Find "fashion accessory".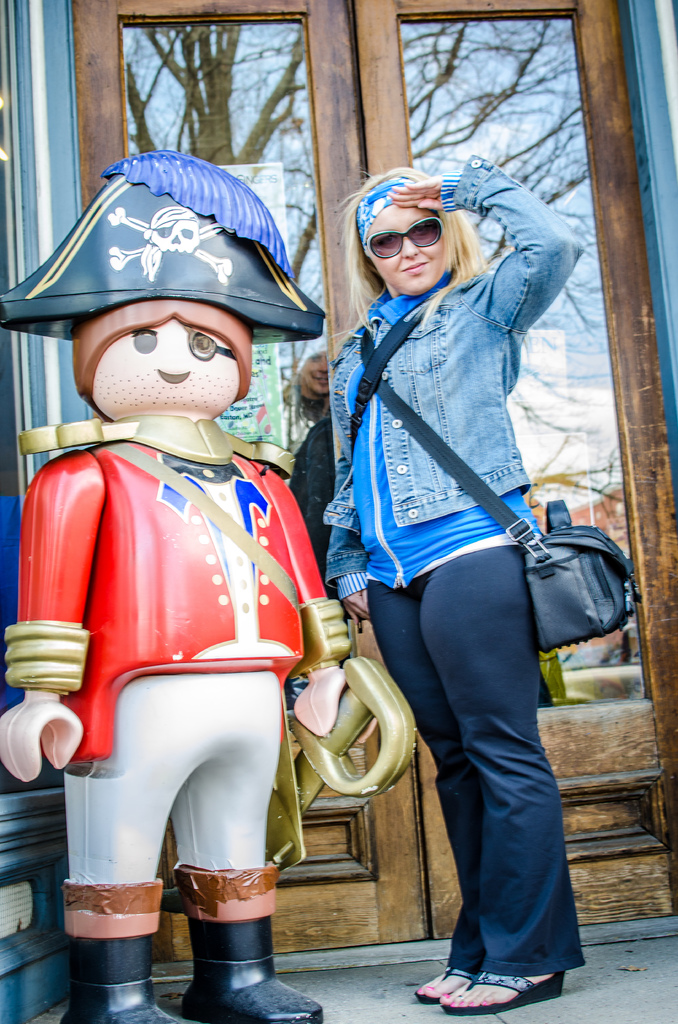
358 314 643 653.
